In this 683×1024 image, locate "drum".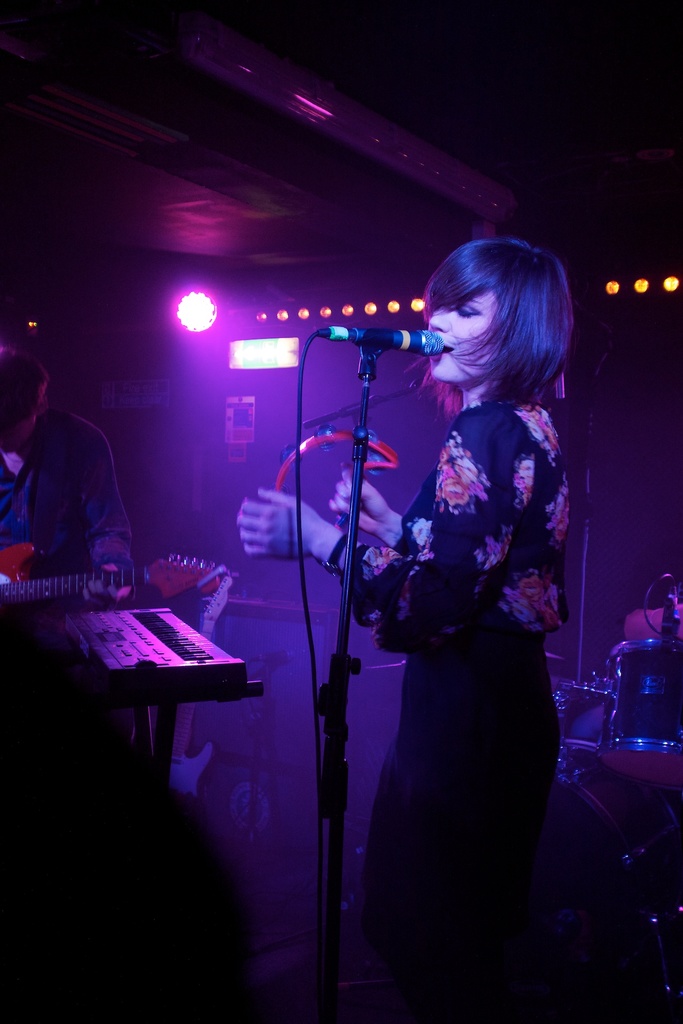
Bounding box: (x1=588, y1=643, x2=682, y2=790).
